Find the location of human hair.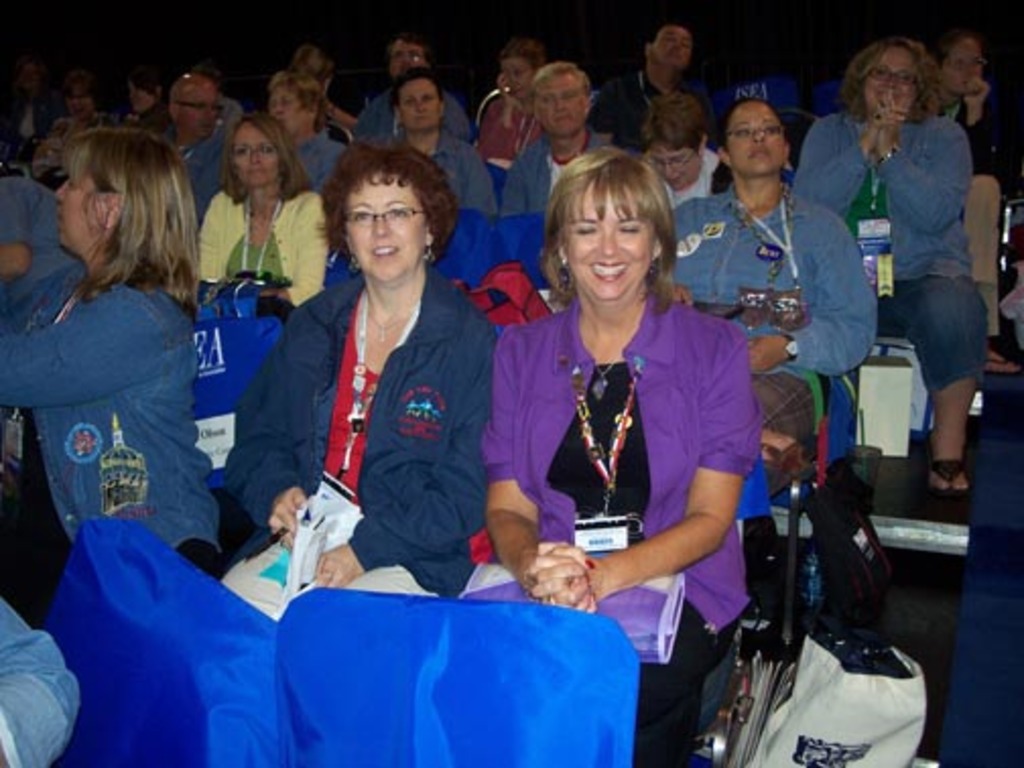
Location: box(538, 128, 681, 307).
